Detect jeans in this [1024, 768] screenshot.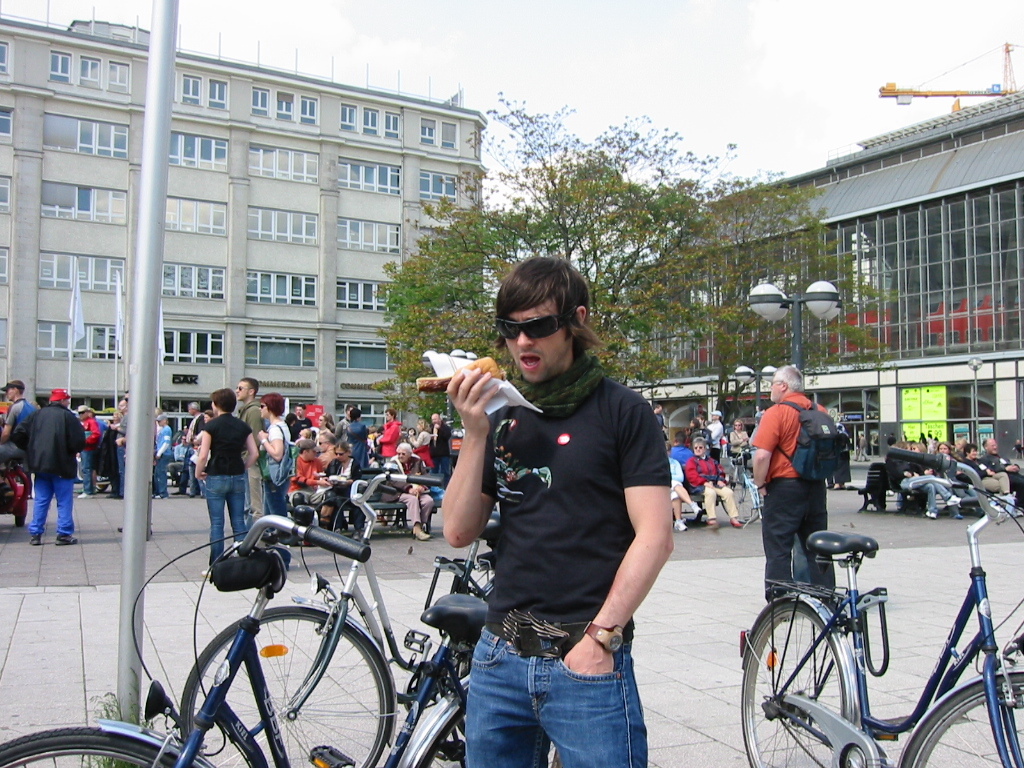
Detection: <bbox>265, 473, 285, 509</bbox>.
